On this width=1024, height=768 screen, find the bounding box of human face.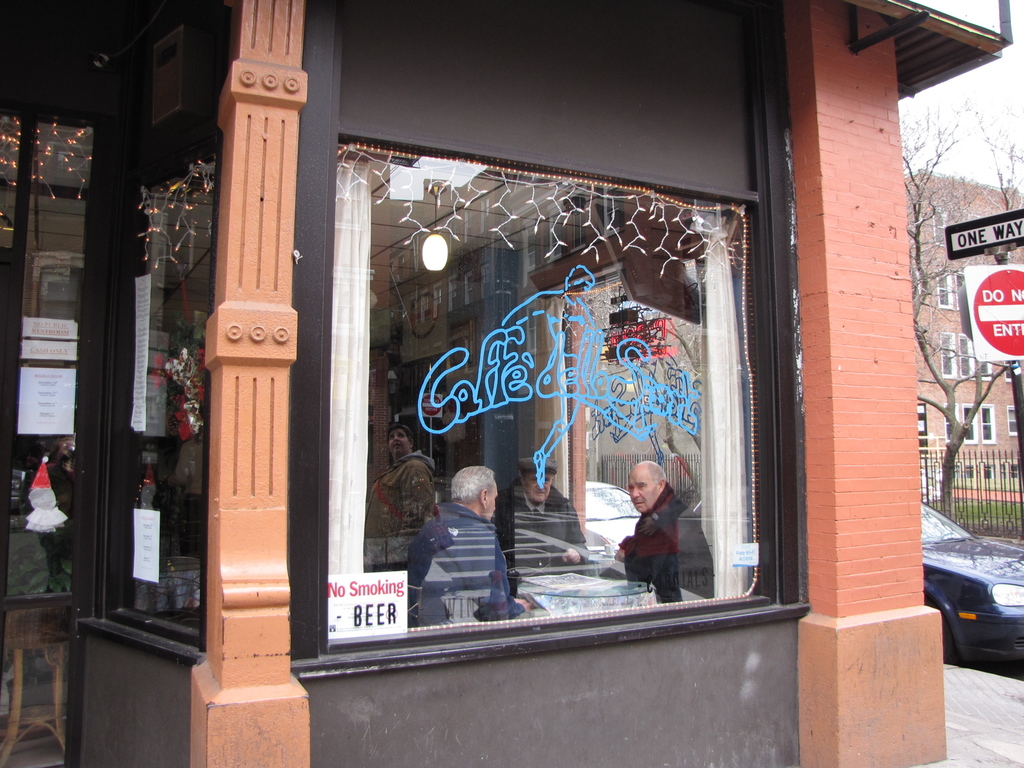
Bounding box: <bbox>528, 466, 557, 506</bbox>.
